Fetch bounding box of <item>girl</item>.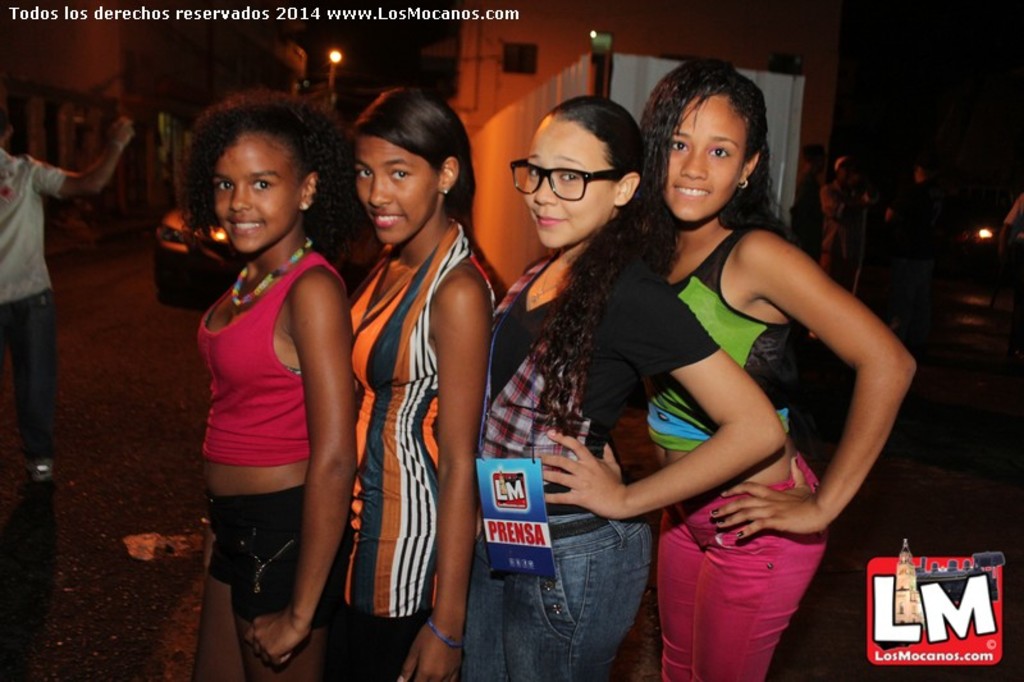
Bbox: <region>485, 82, 791, 681</region>.
